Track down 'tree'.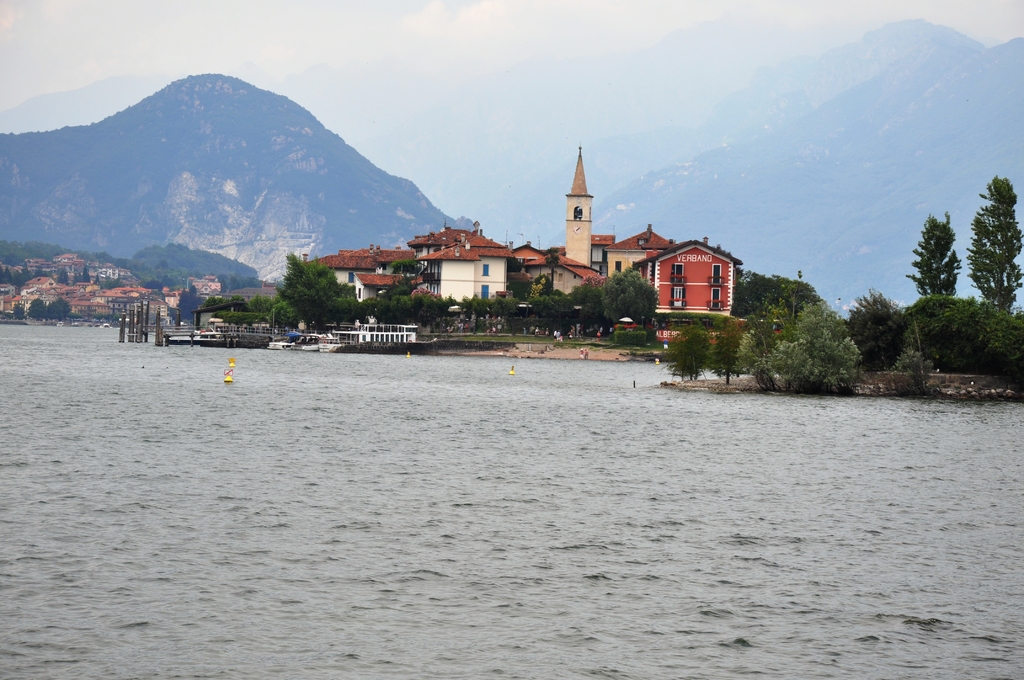
Tracked to 140/272/179/293.
